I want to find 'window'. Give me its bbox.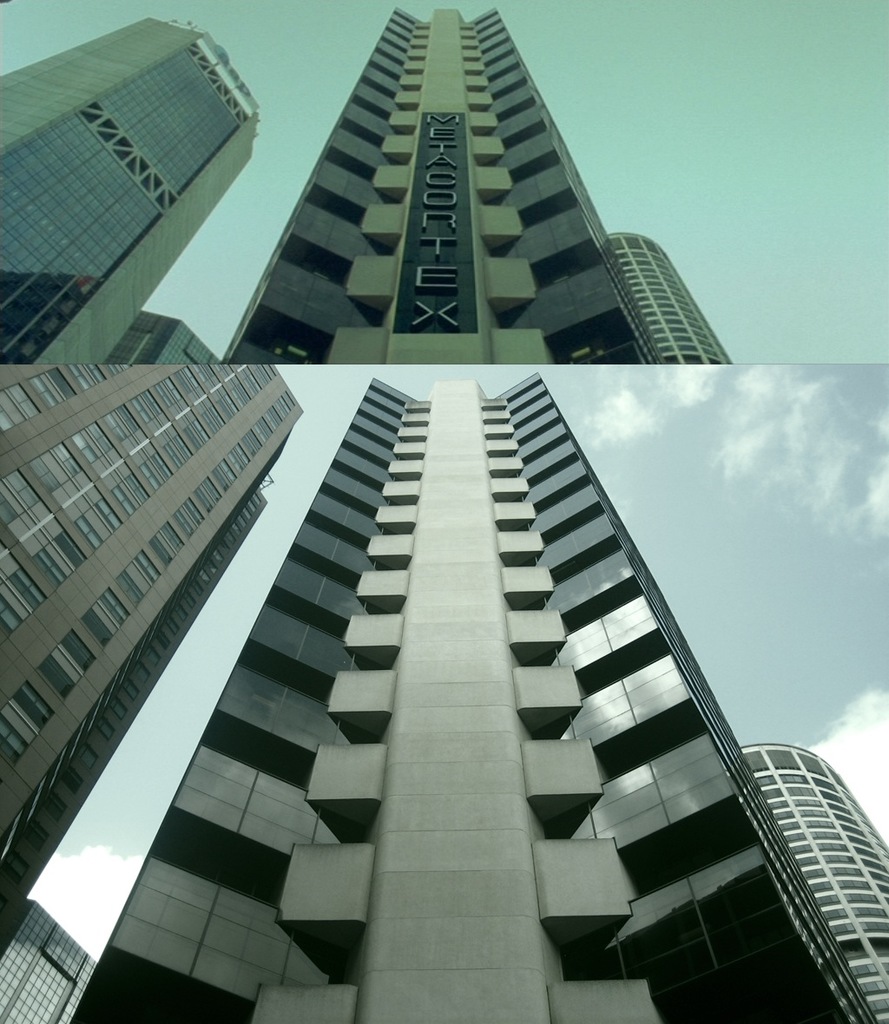
pyautogui.locateOnScreen(248, 362, 270, 389).
